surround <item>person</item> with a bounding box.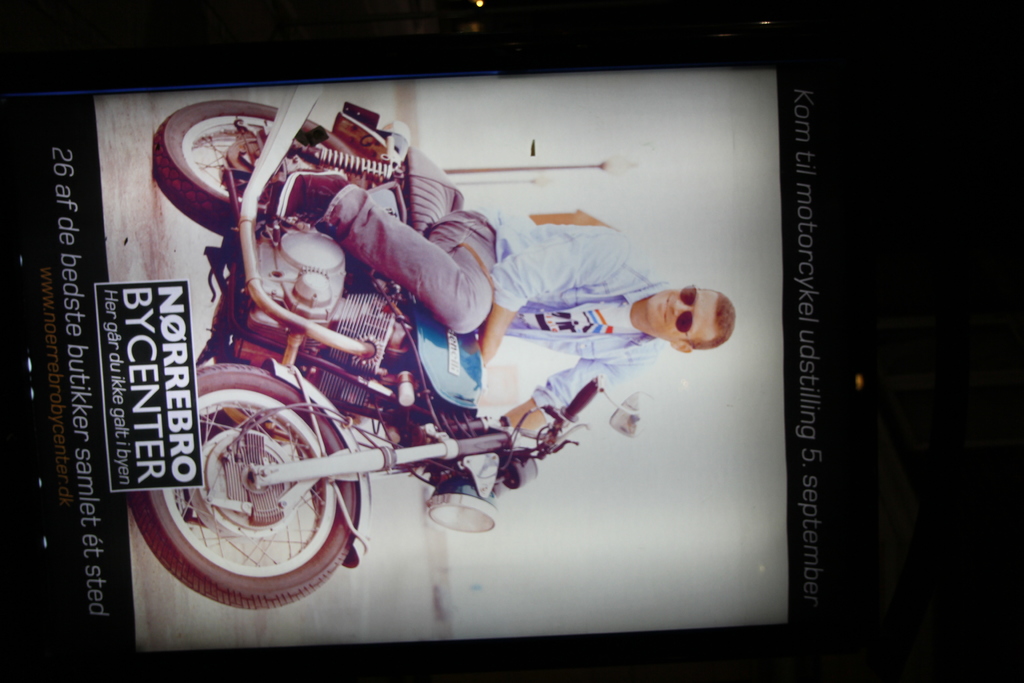
<box>270,163,735,435</box>.
